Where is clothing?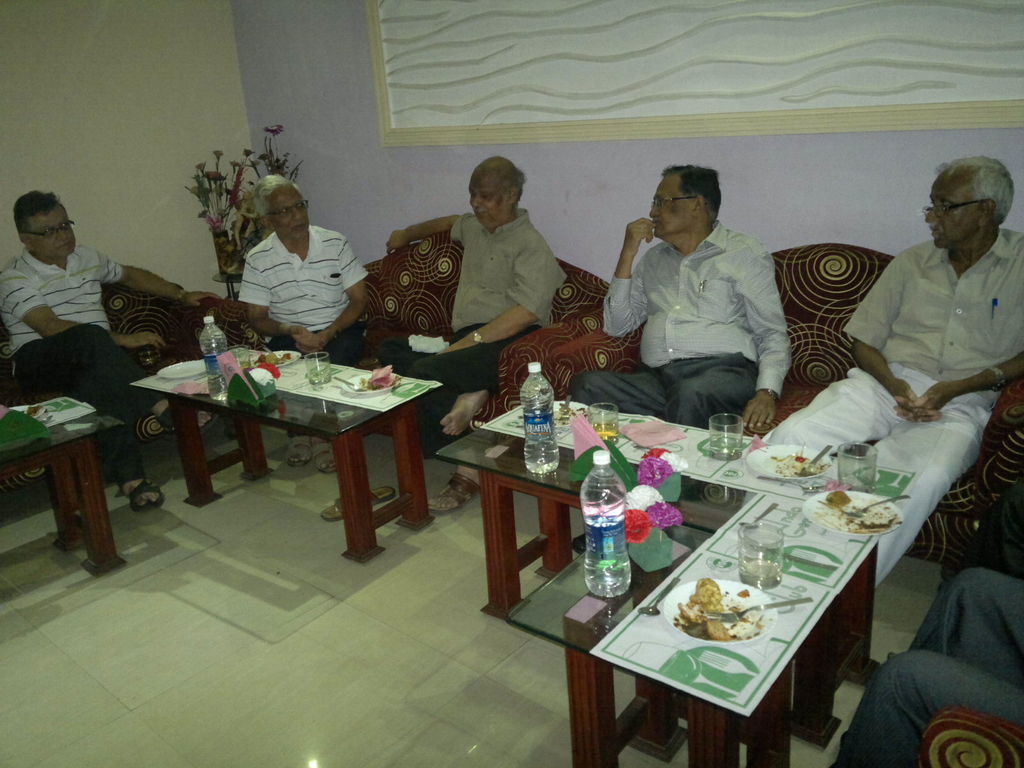
select_region(600, 219, 790, 437).
